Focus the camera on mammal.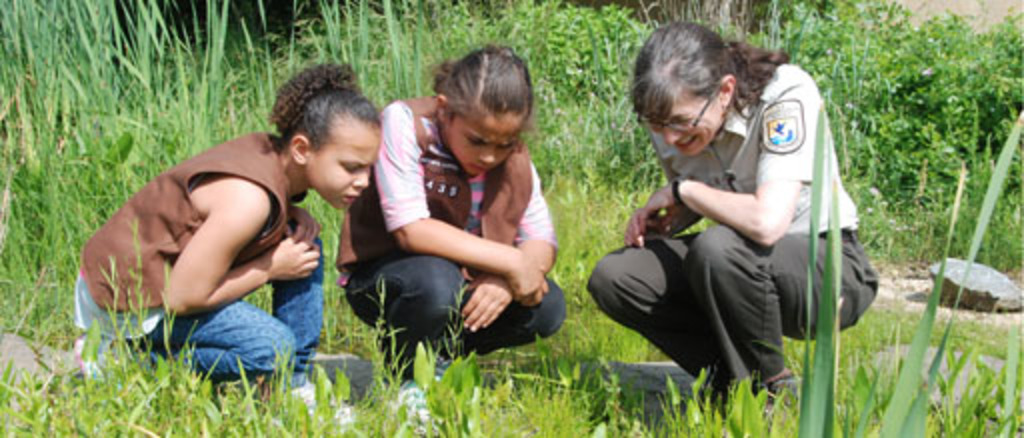
Focus region: <bbox>336, 44, 572, 426</bbox>.
